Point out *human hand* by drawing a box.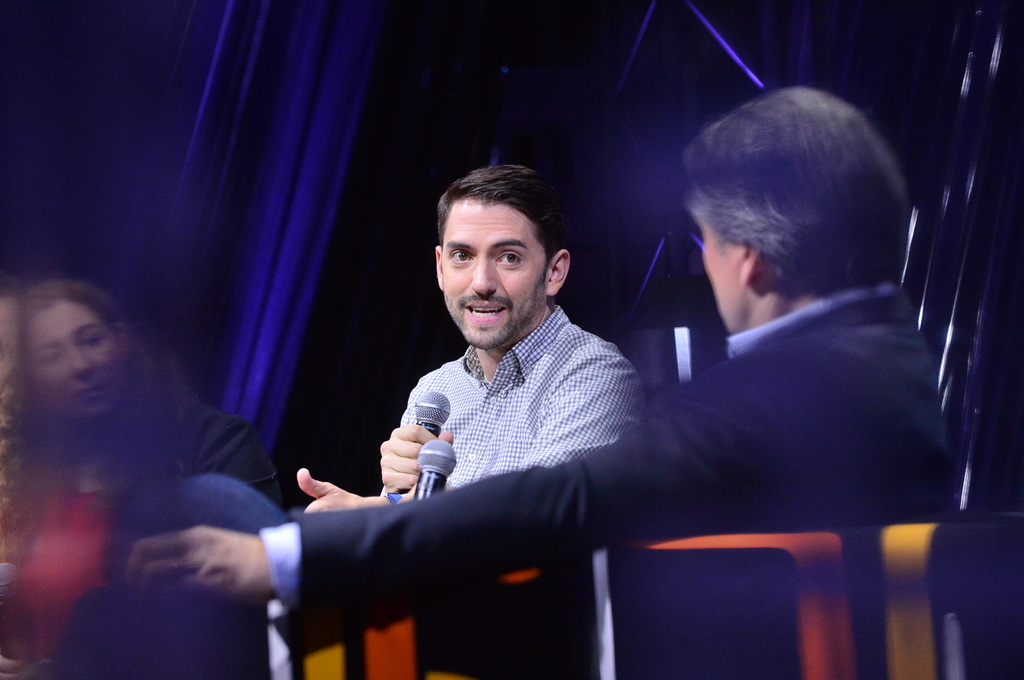
x1=0 y1=618 x2=38 y2=679.
